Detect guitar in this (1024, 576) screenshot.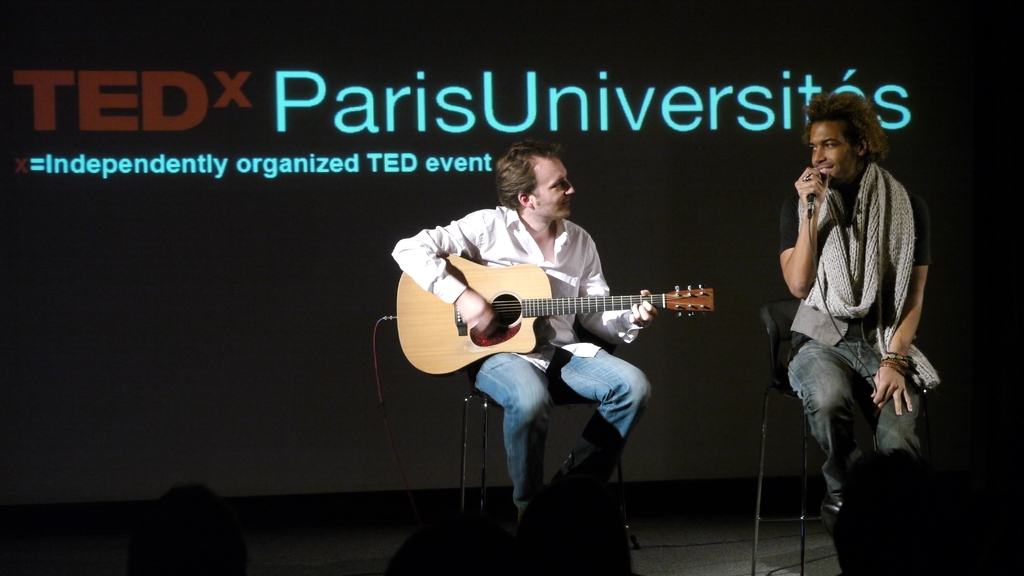
Detection: x1=394 y1=243 x2=725 y2=376.
